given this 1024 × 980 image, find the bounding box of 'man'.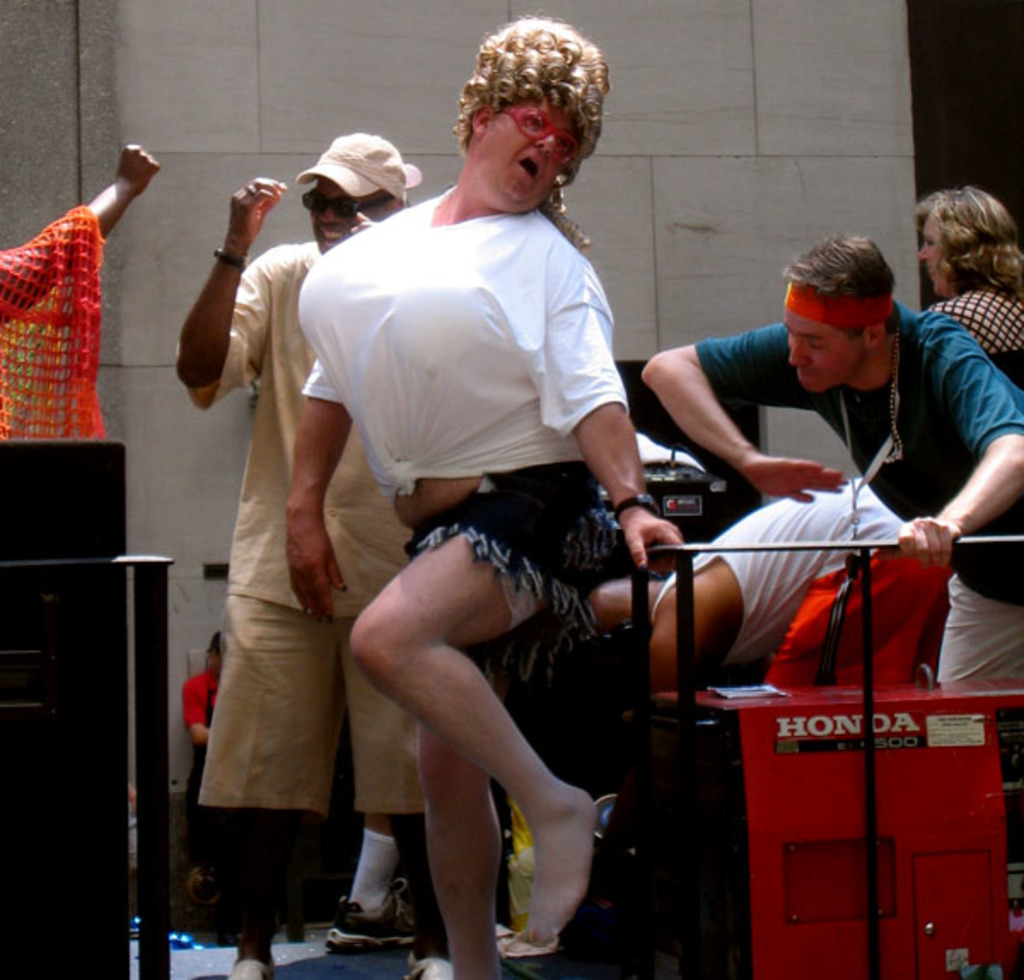
[left=642, top=488, right=947, bottom=686].
